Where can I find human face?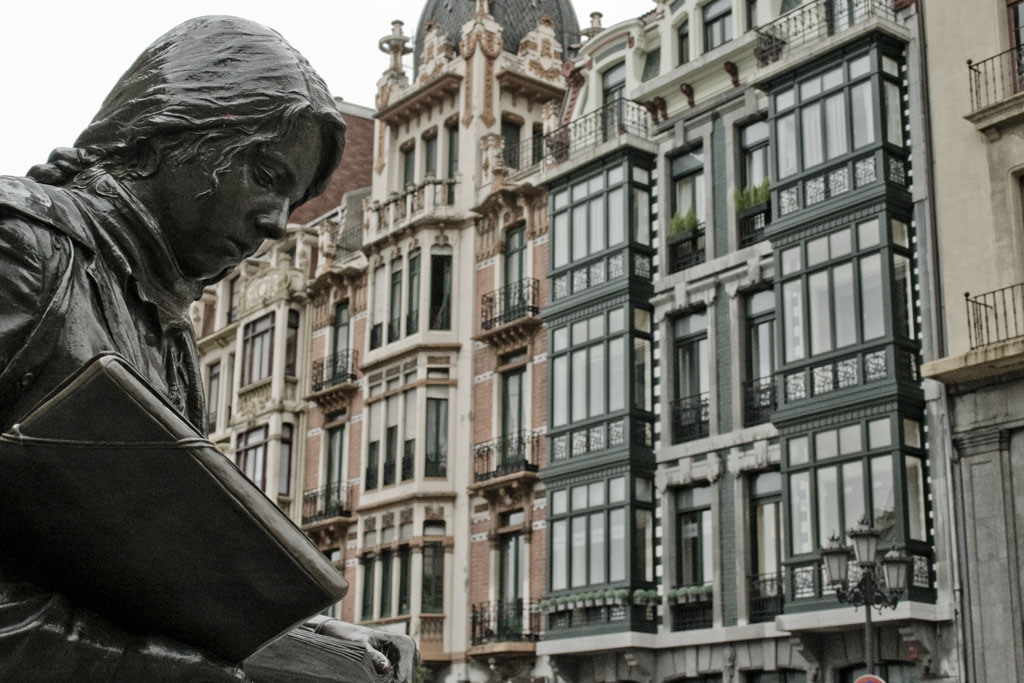
You can find it at left=168, top=113, right=327, bottom=284.
